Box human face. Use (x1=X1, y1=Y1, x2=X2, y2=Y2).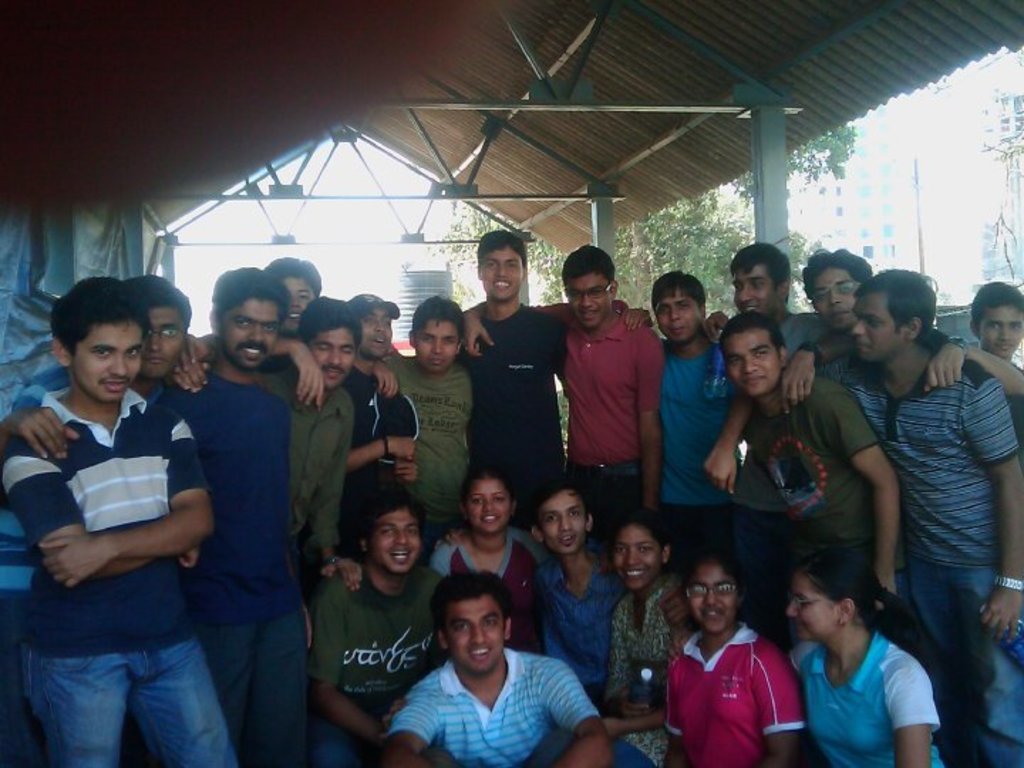
(x1=73, y1=316, x2=145, y2=402).
